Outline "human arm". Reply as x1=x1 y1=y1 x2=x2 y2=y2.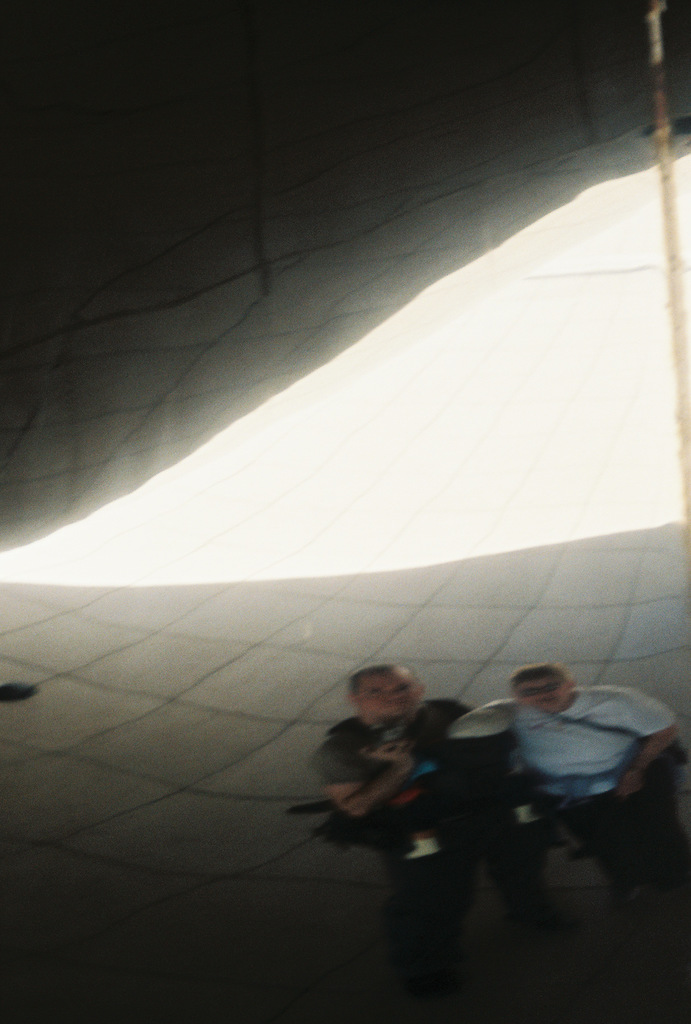
x1=309 y1=732 x2=425 y2=819.
